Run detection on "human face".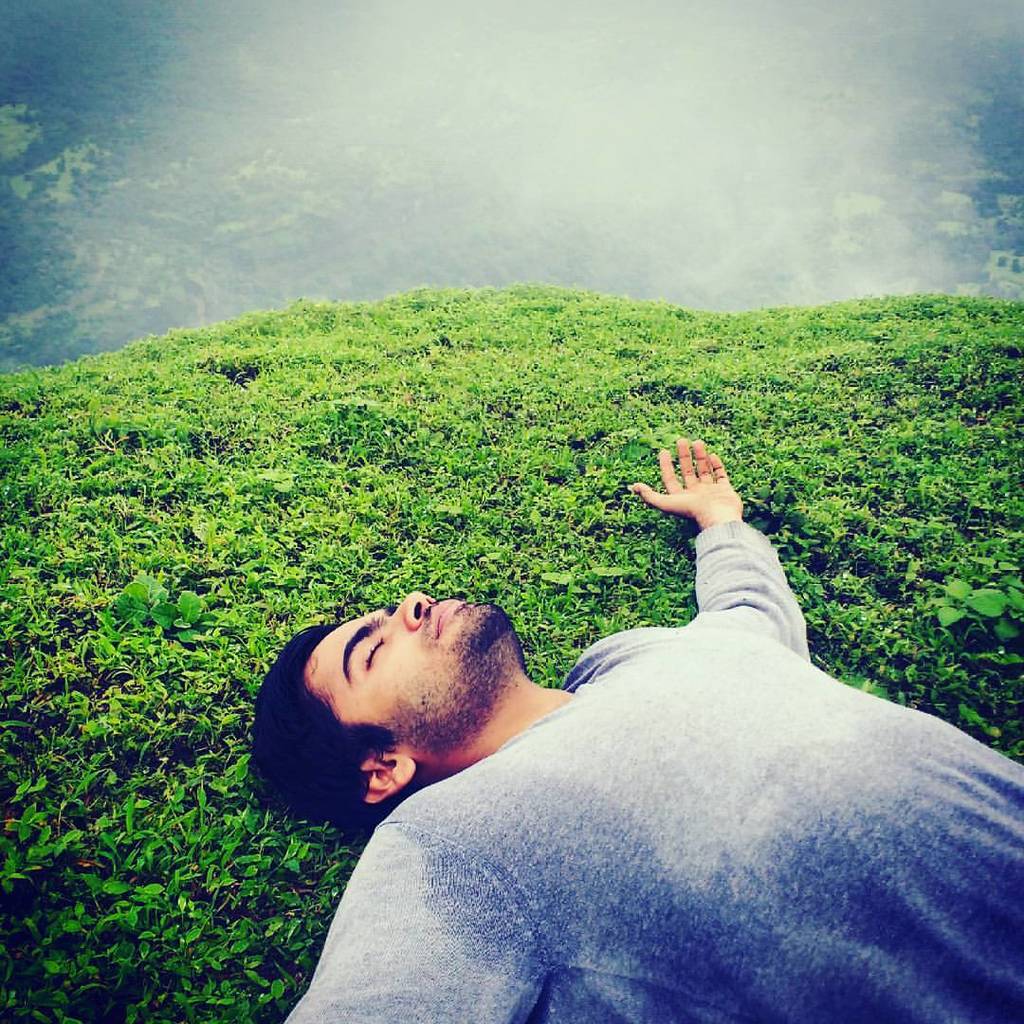
Result: [left=300, top=571, right=518, bottom=751].
